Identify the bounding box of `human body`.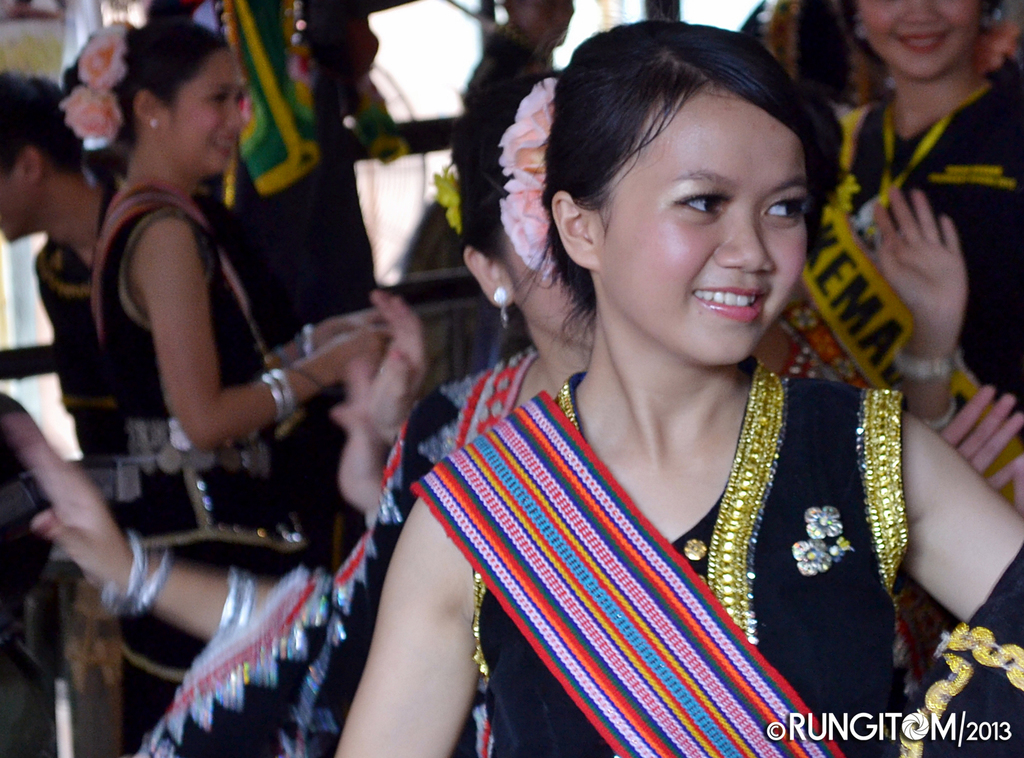
821,3,1023,517.
